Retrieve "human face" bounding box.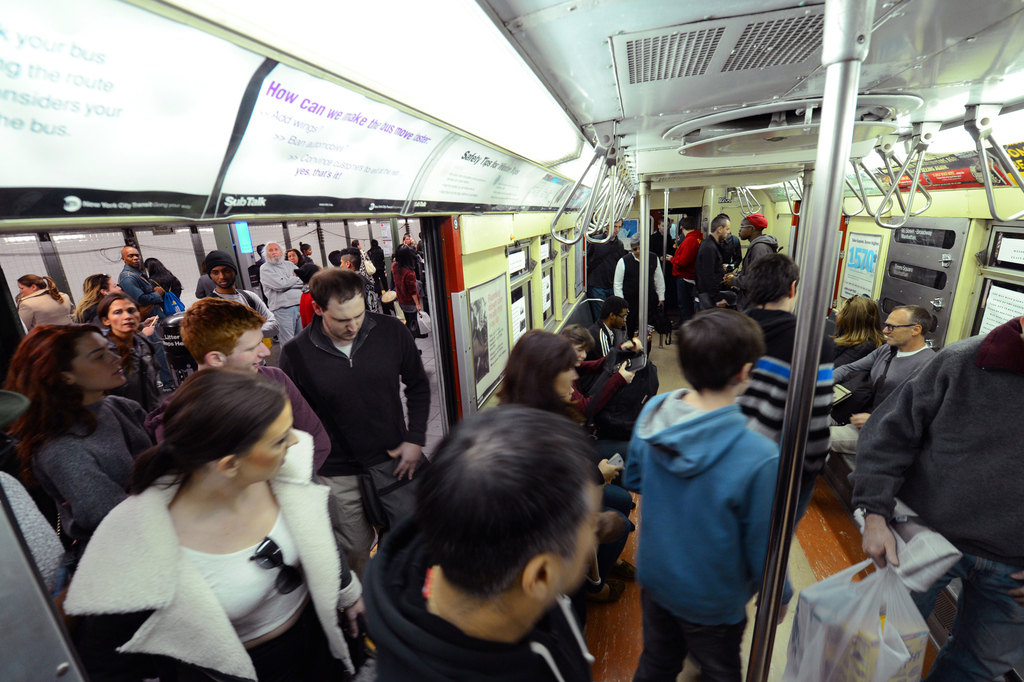
Bounding box: 553,361,579,401.
